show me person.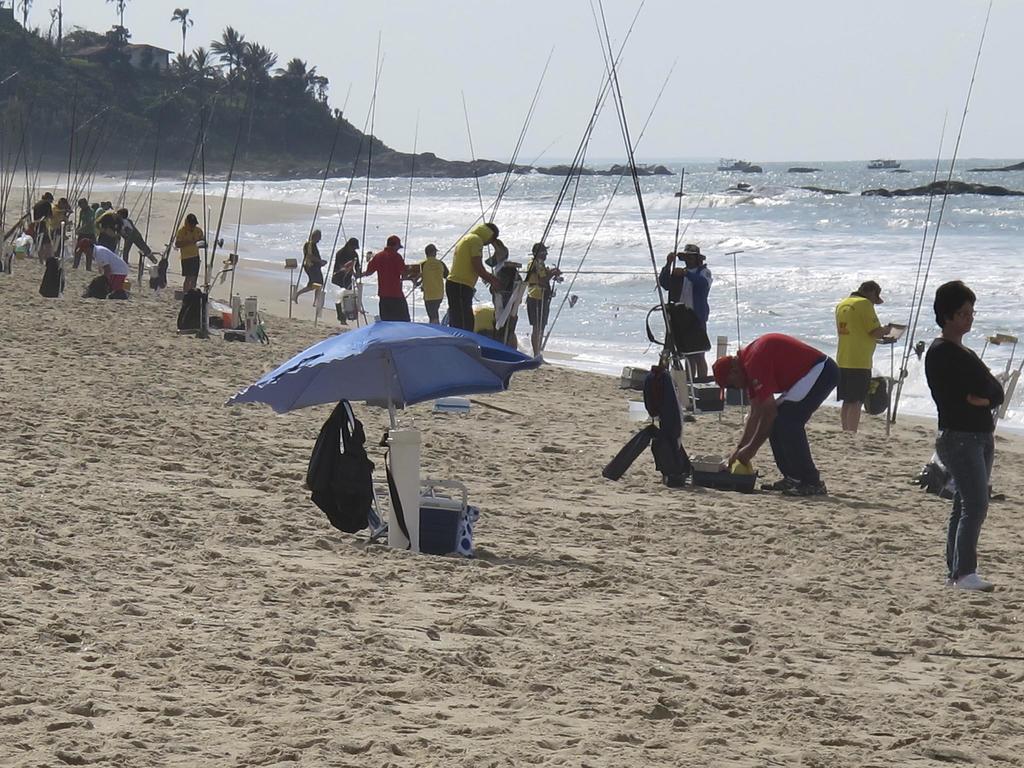
person is here: [left=657, top=241, right=713, bottom=381].
